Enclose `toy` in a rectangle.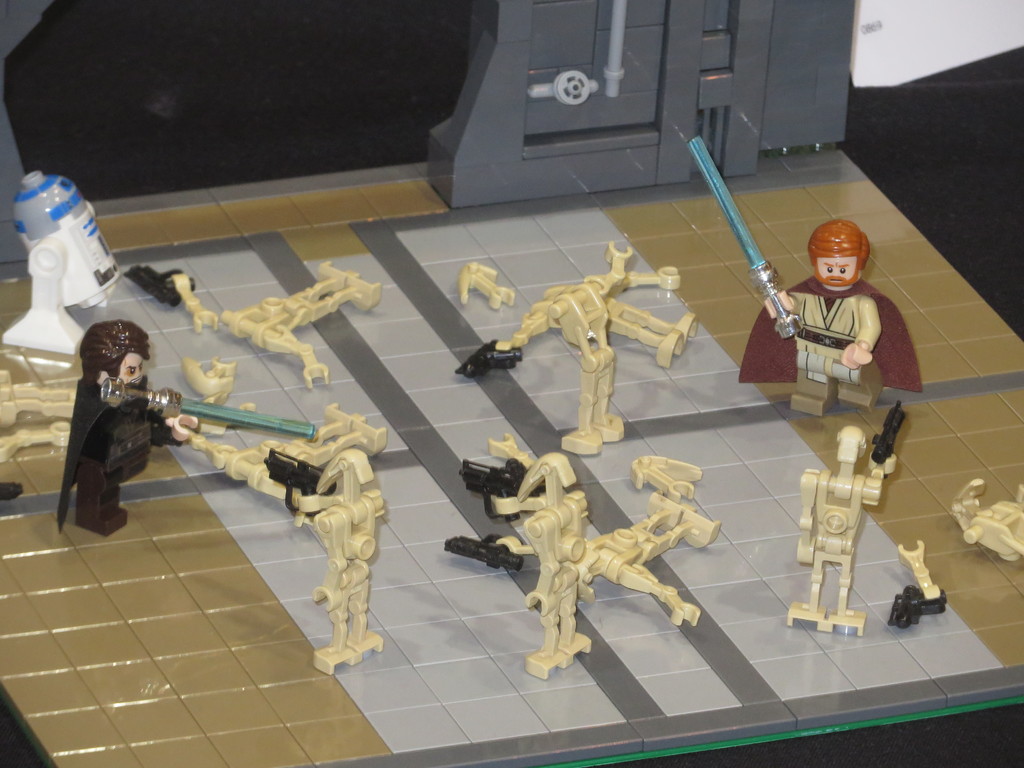
[785,422,900,638].
